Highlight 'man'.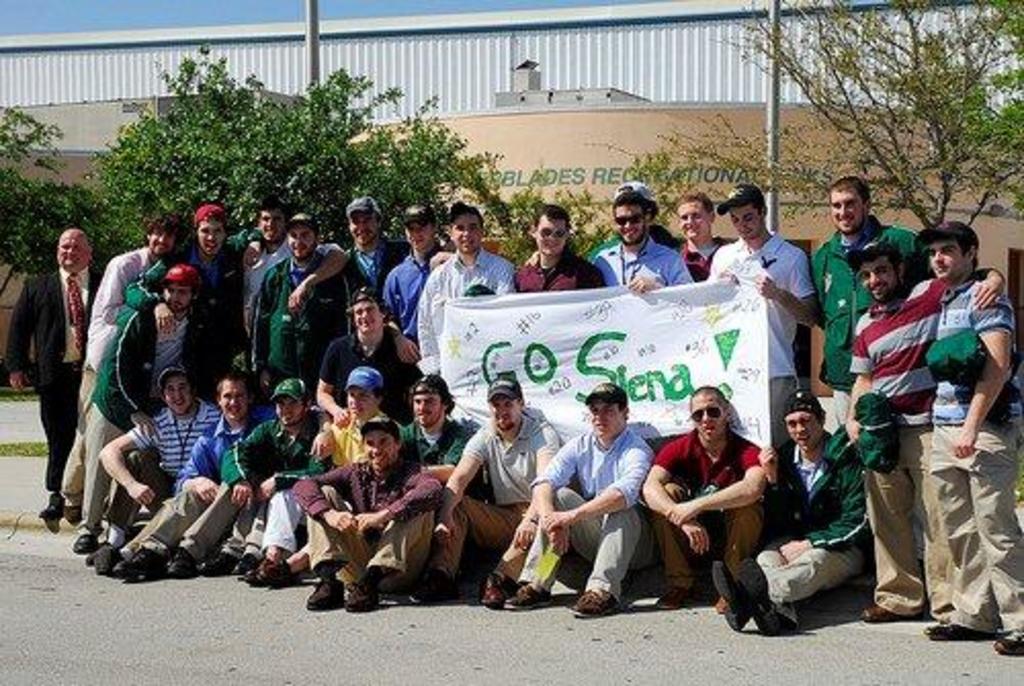
Highlighted region: [x1=86, y1=369, x2=219, y2=569].
